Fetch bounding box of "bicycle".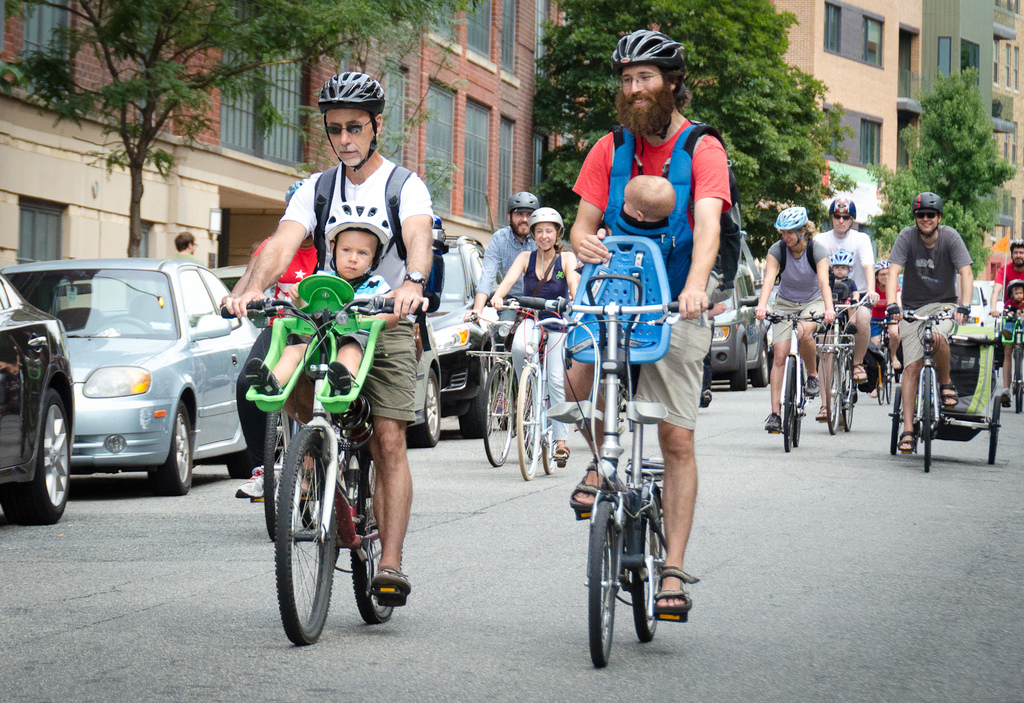
Bbox: 874:303:986:471.
